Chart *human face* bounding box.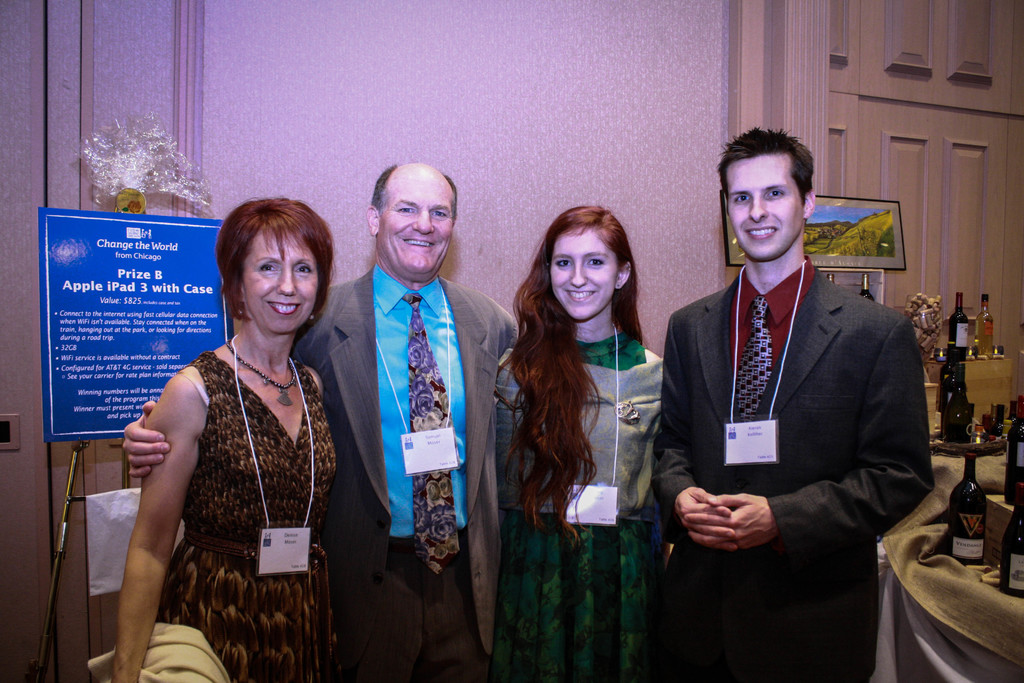
Charted: <bbox>240, 224, 330, 337</bbox>.
